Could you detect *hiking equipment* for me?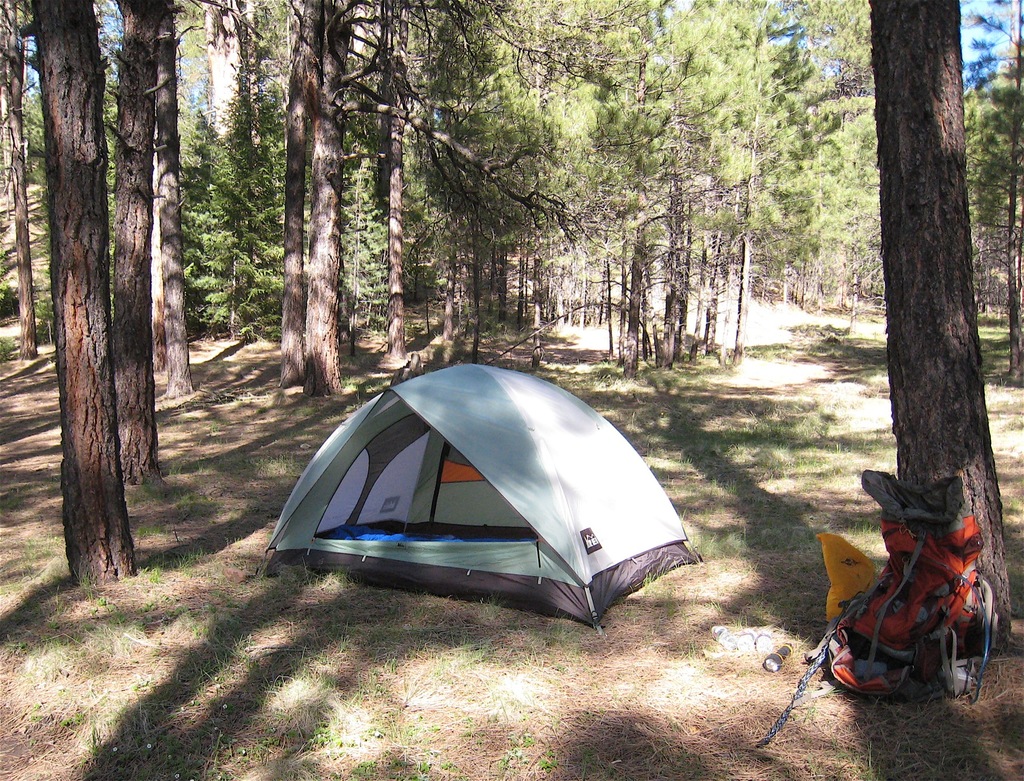
Detection result: detection(263, 360, 706, 637).
